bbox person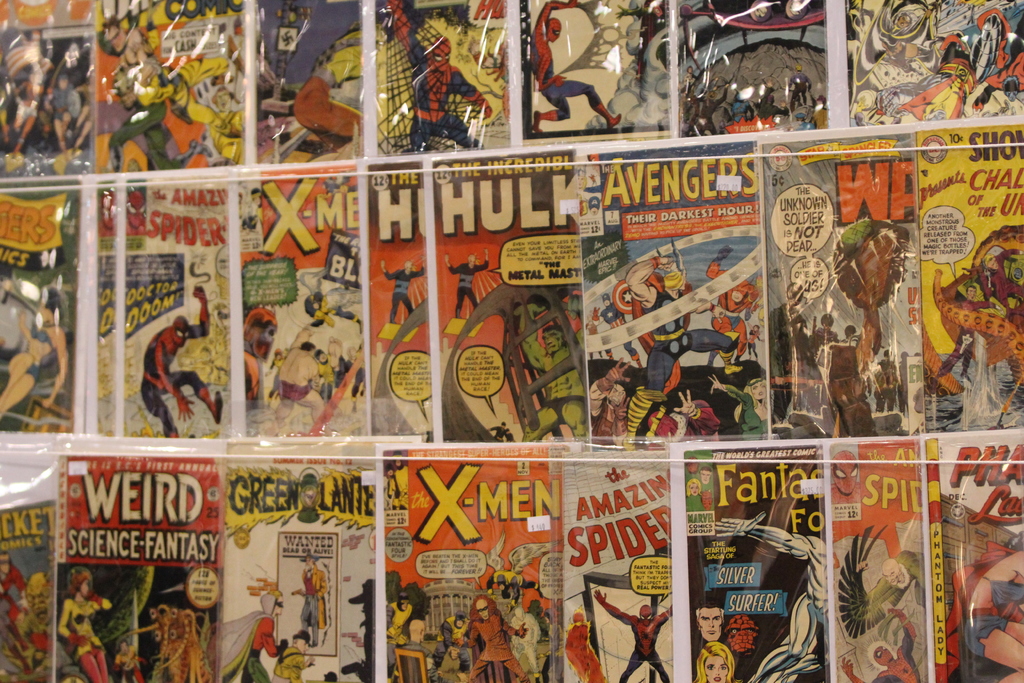
bbox=[519, 0, 618, 131]
